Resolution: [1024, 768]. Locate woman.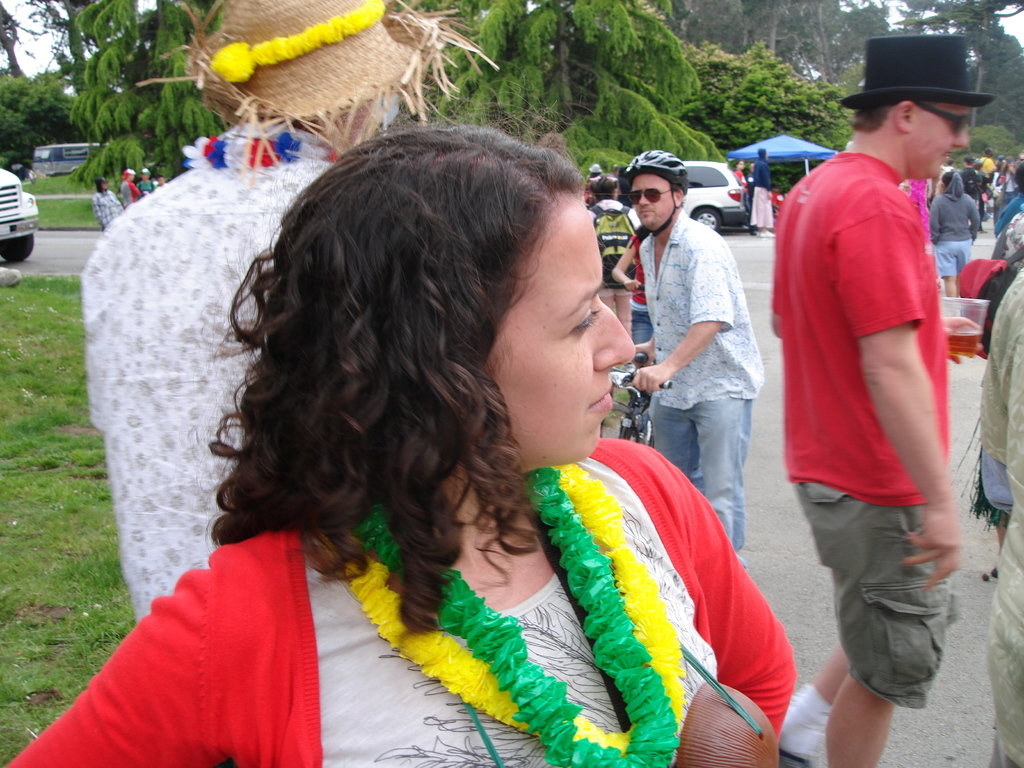
<bbox>588, 173, 637, 338</bbox>.
